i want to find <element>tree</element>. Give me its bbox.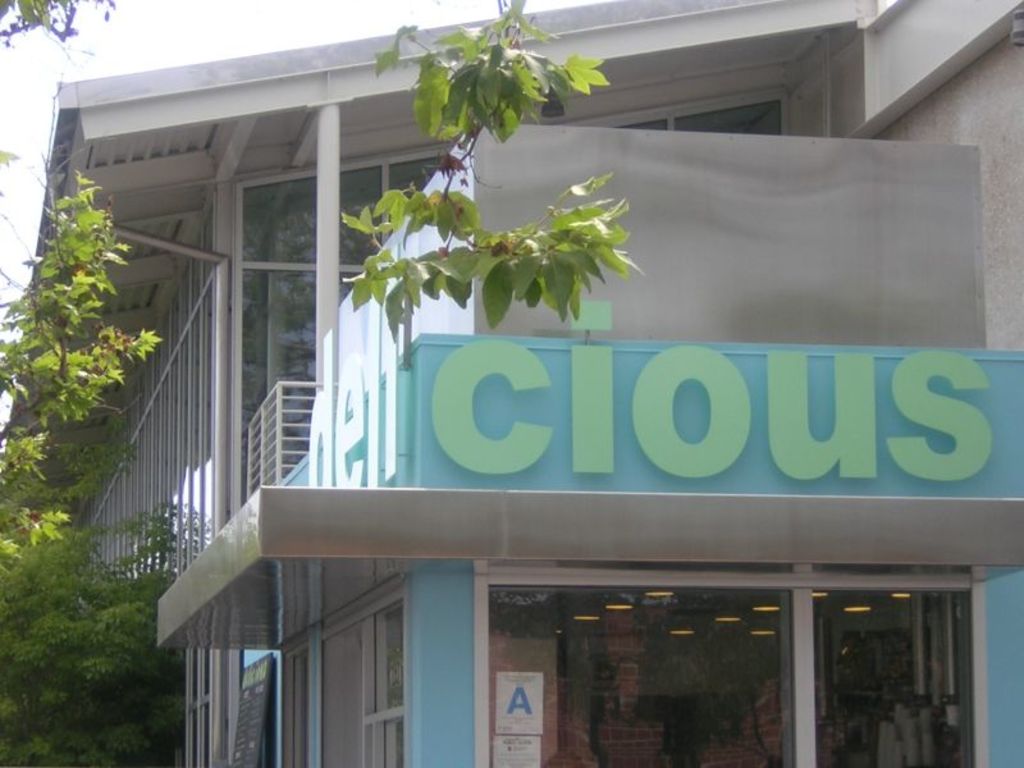
region(0, 411, 214, 767).
